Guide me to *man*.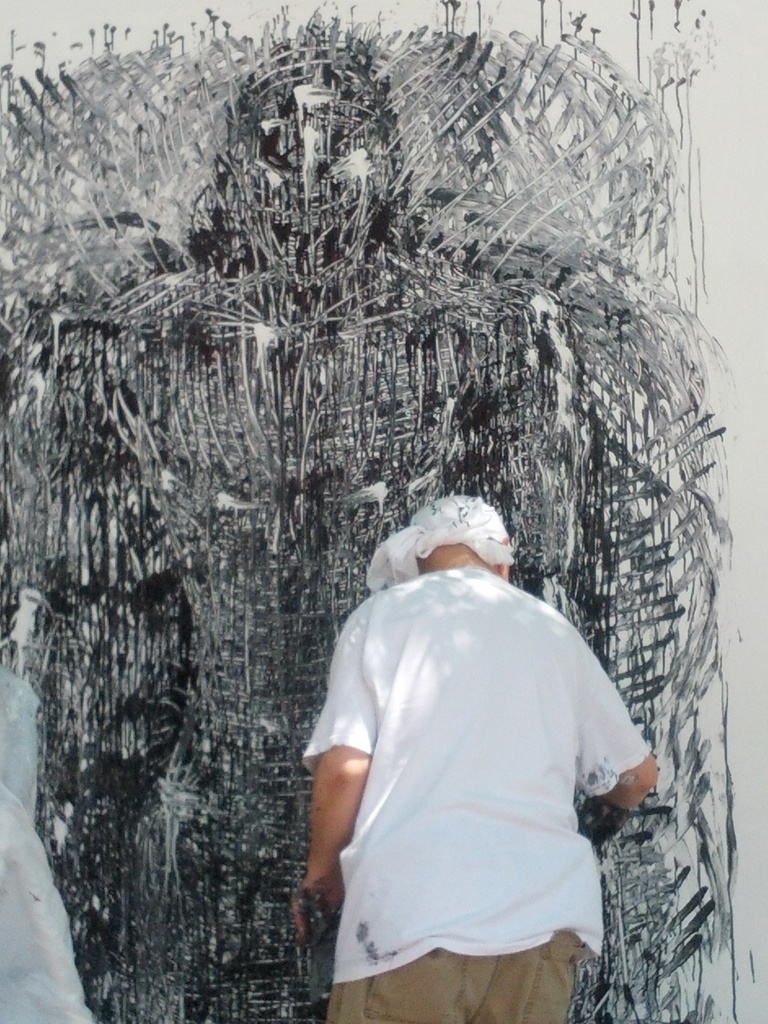
Guidance: l=294, t=465, r=666, b=997.
